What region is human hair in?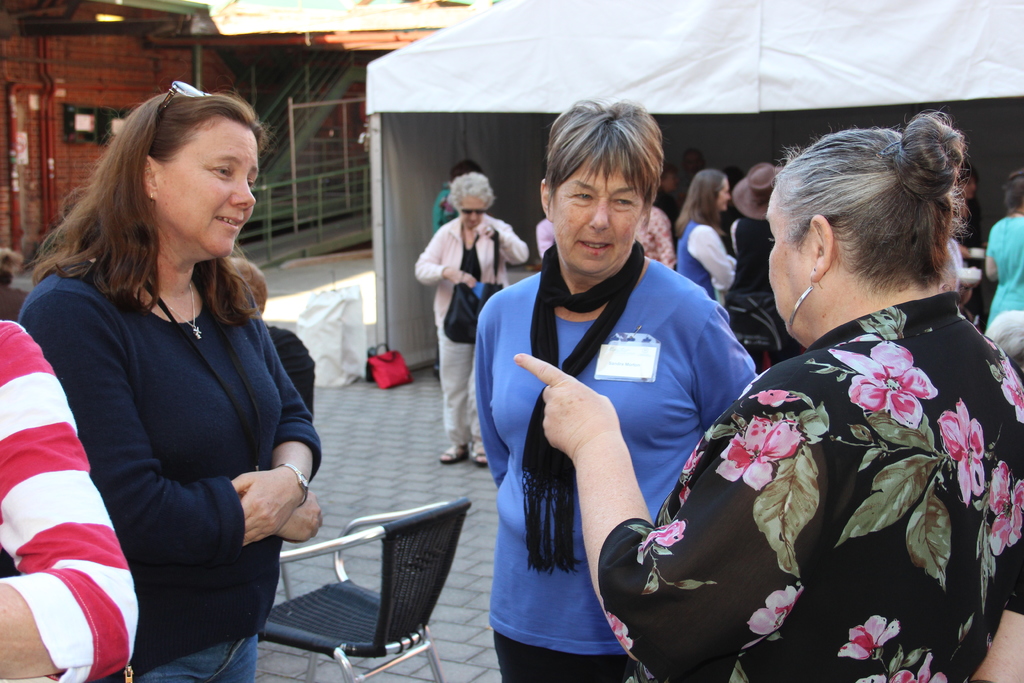
{"x1": 61, "y1": 81, "x2": 271, "y2": 342}.
